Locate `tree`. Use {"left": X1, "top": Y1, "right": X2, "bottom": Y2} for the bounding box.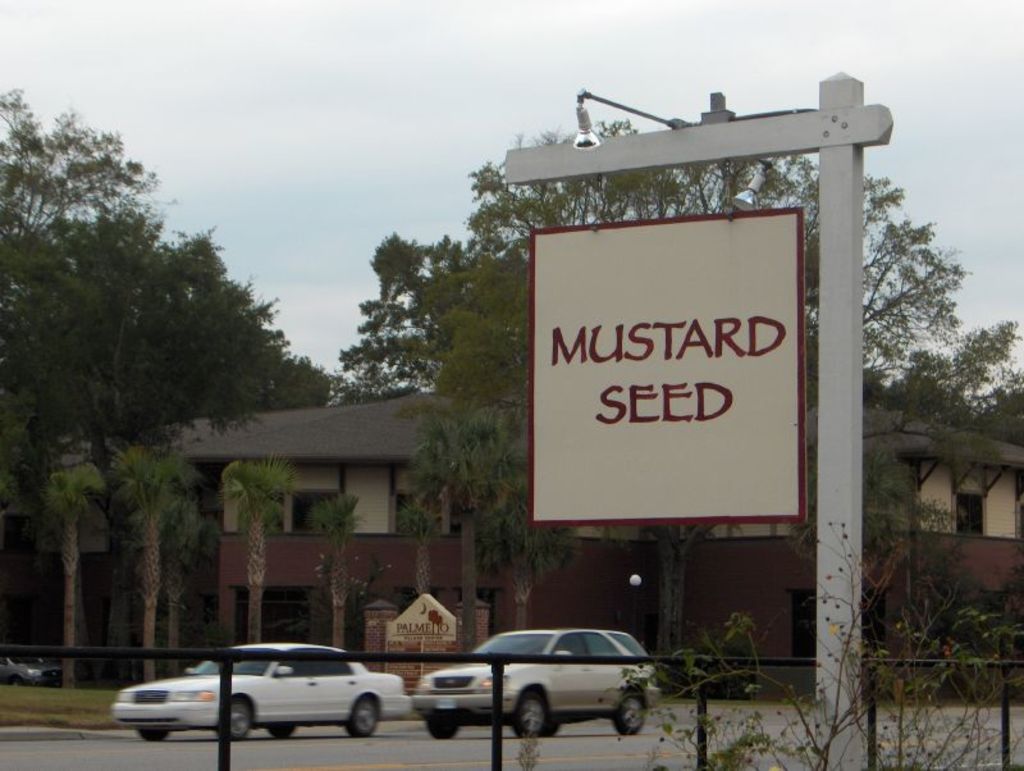
{"left": 219, "top": 451, "right": 298, "bottom": 640}.
